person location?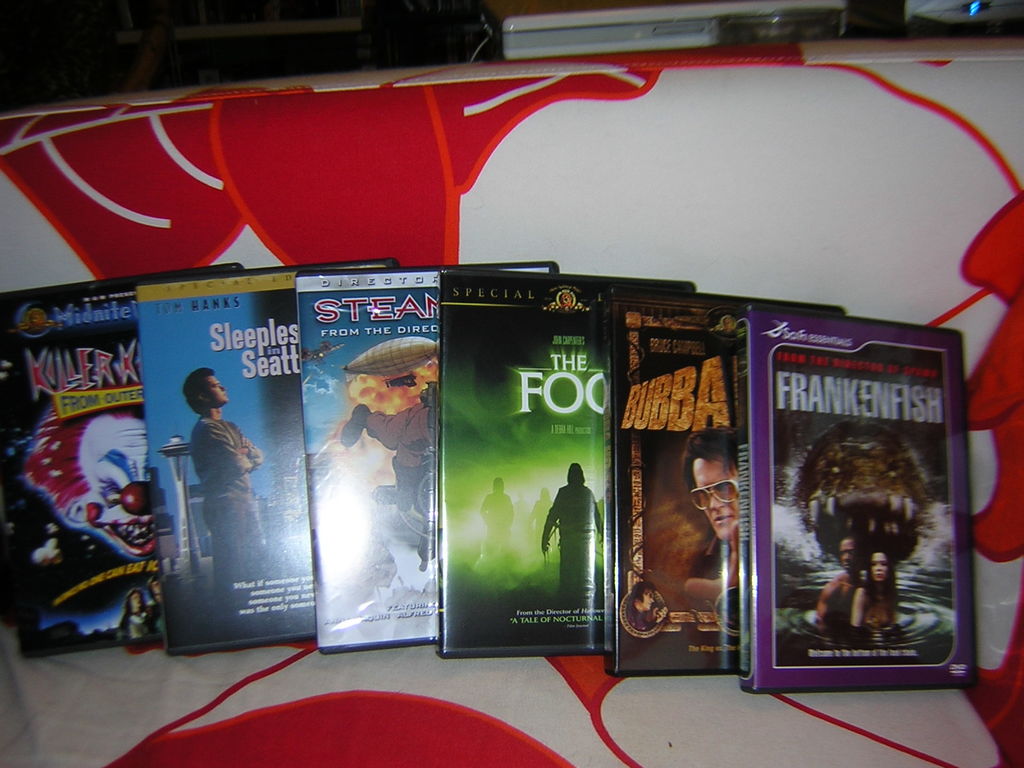
box(160, 375, 248, 609)
